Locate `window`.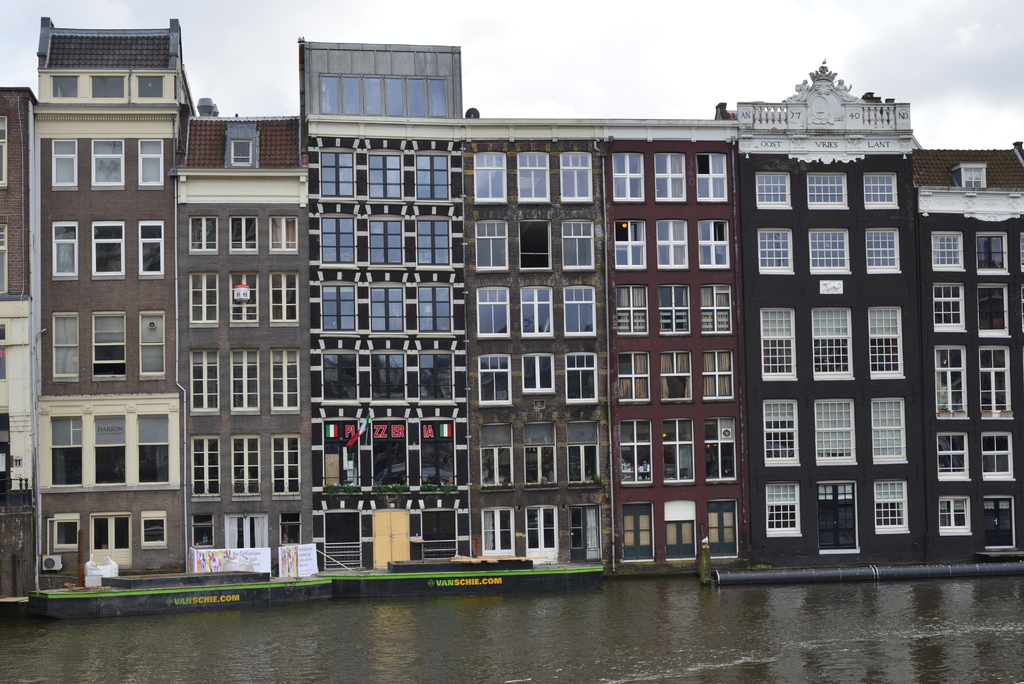
Bounding box: rect(804, 168, 855, 206).
